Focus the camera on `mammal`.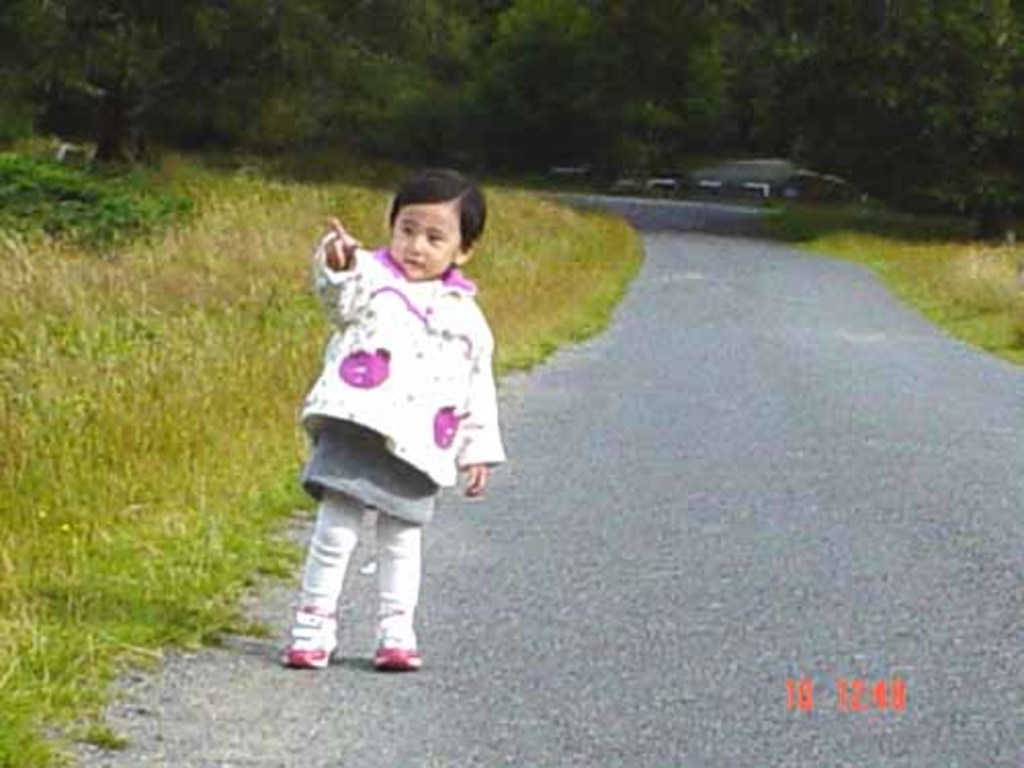
Focus region: (279,141,518,631).
